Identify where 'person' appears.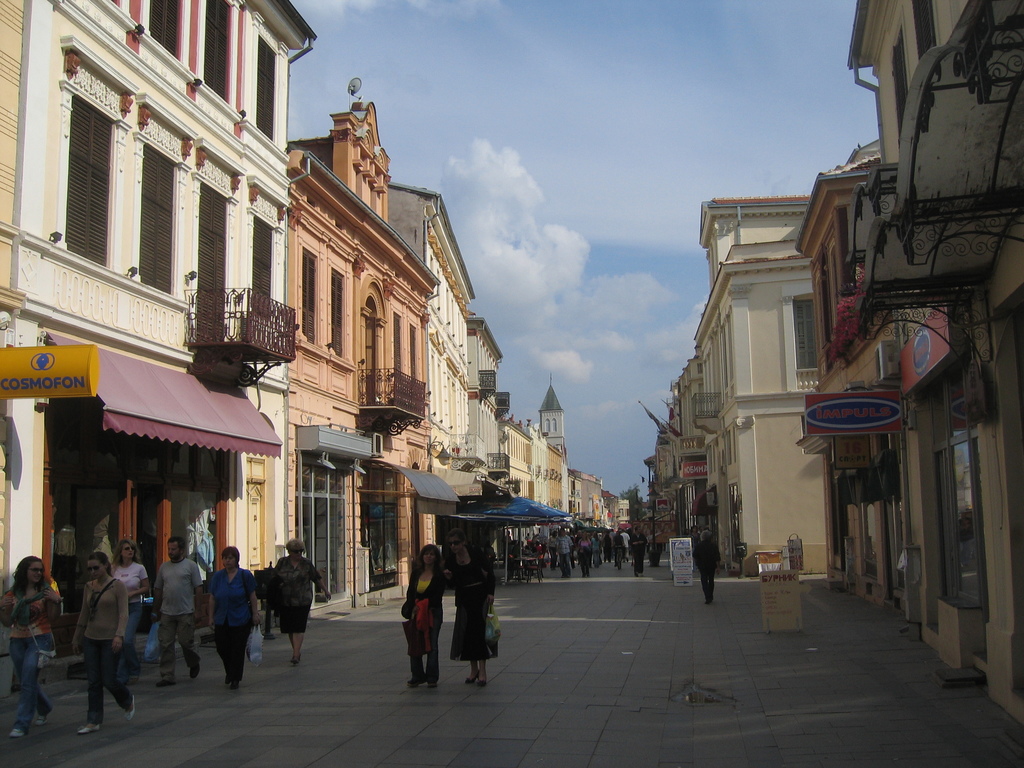
Appears at [x1=689, y1=508, x2=724, y2=602].
